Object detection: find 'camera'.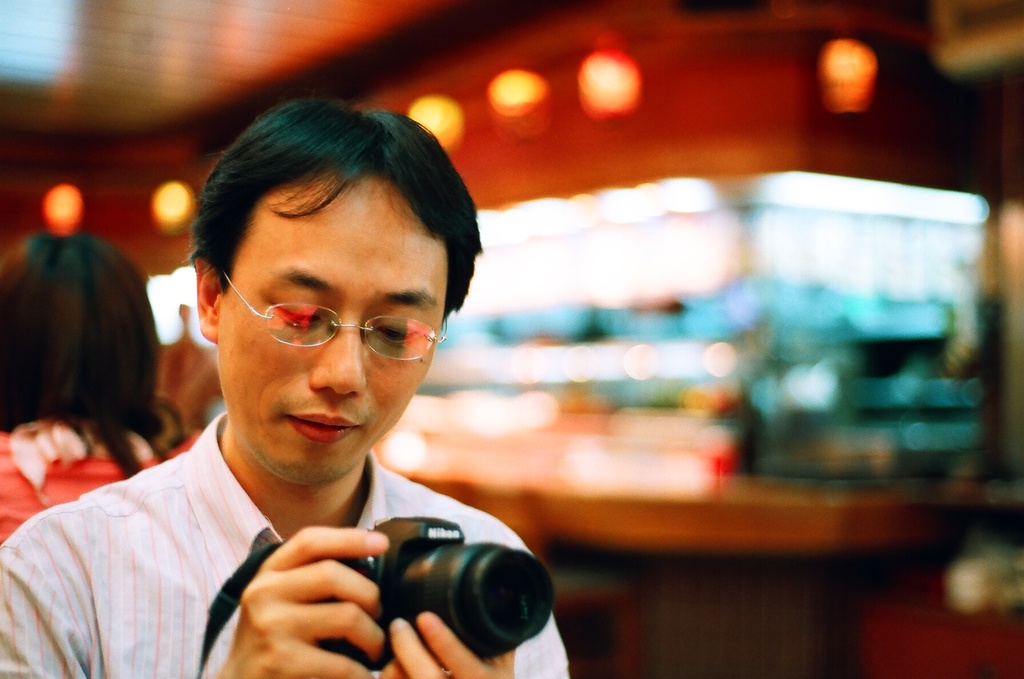
bbox(318, 511, 558, 669).
